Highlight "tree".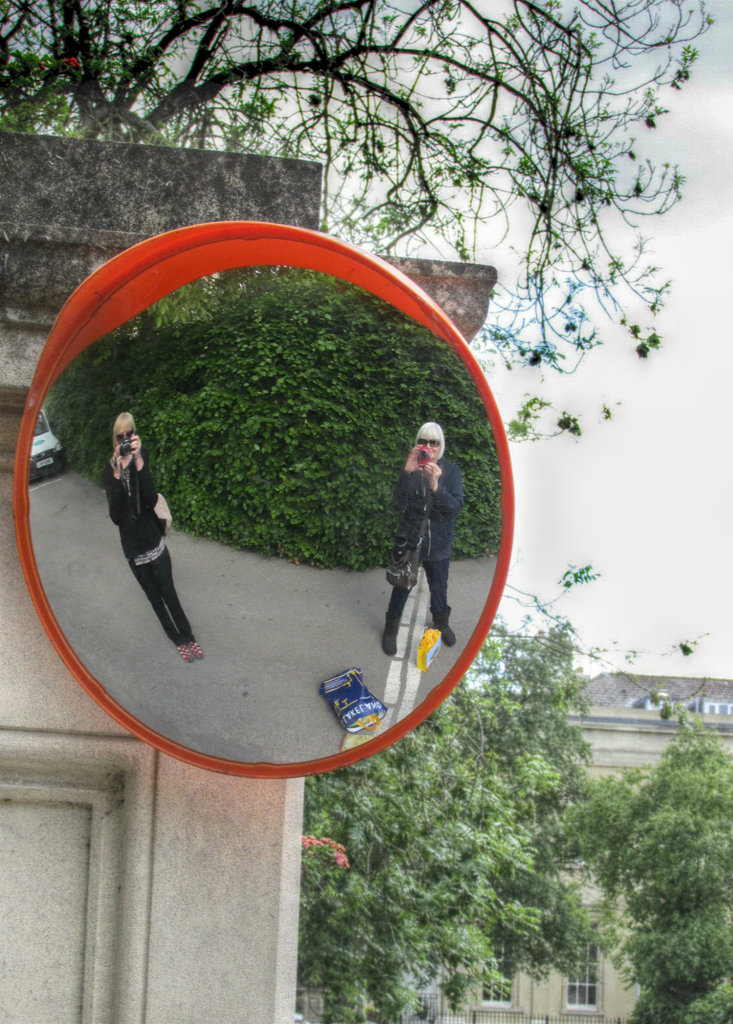
Highlighted region: bbox=[294, 559, 714, 1023].
